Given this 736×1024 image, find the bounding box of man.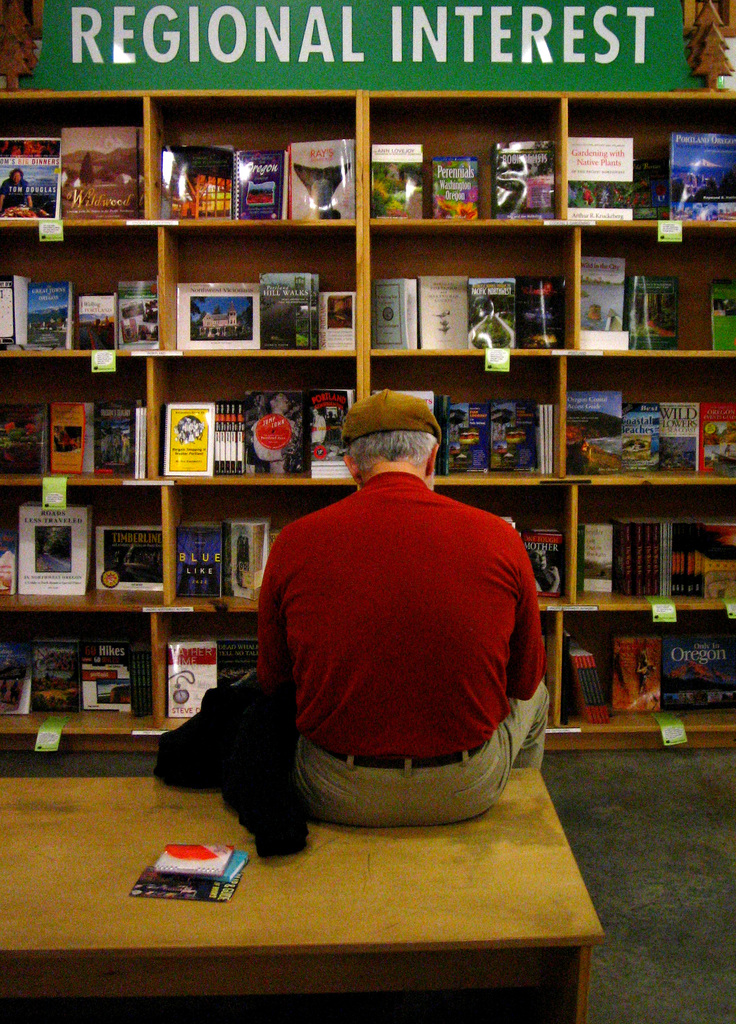
detection(238, 370, 567, 836).
